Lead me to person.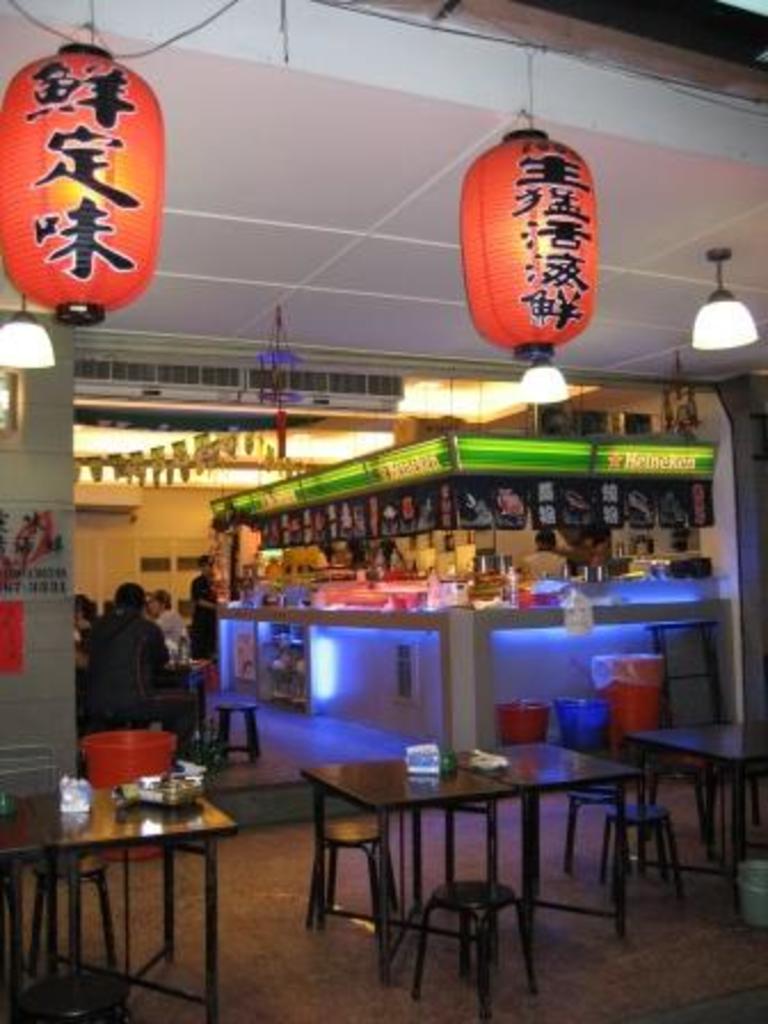
Lead to 82,578,171,725.
